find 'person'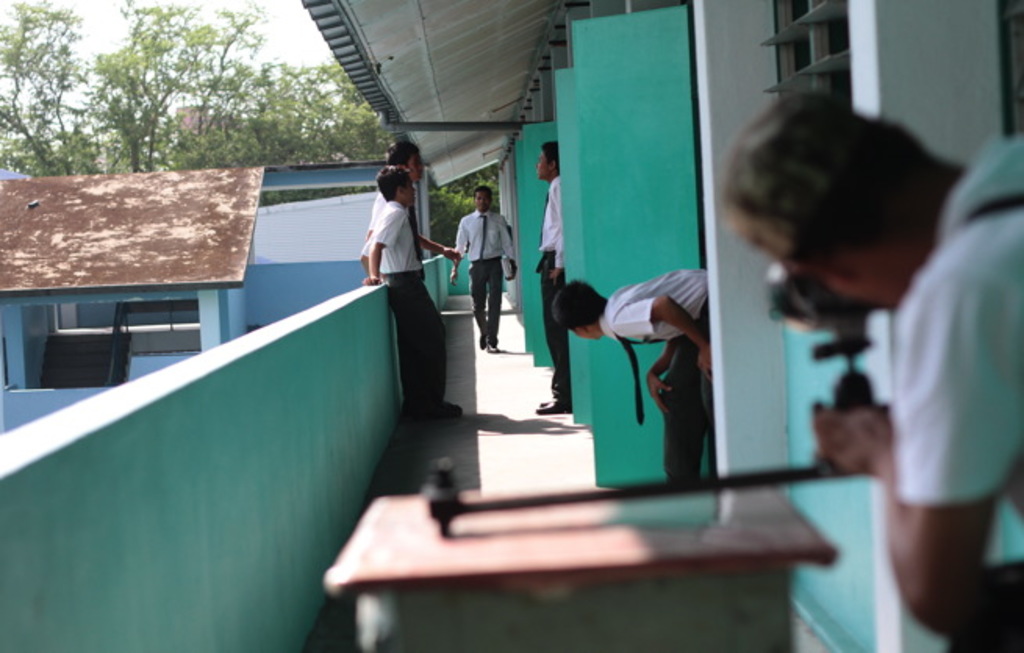
left=447, top=189, right=514, bottom=356
